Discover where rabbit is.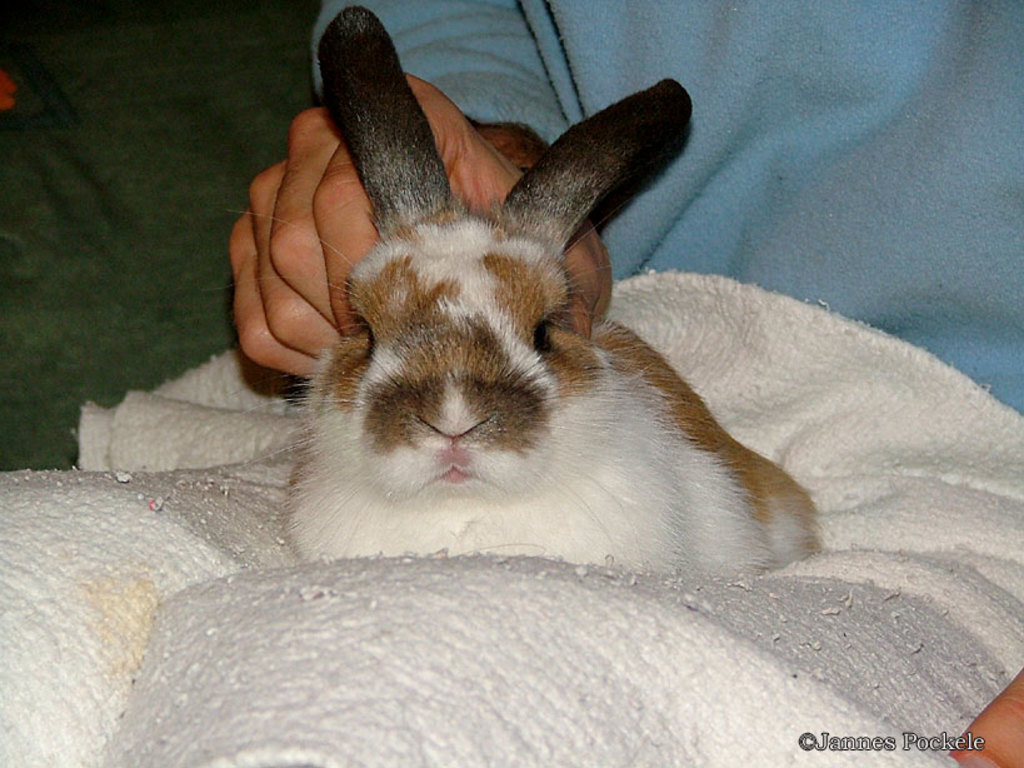
Discovered at (275,4,831,582).
